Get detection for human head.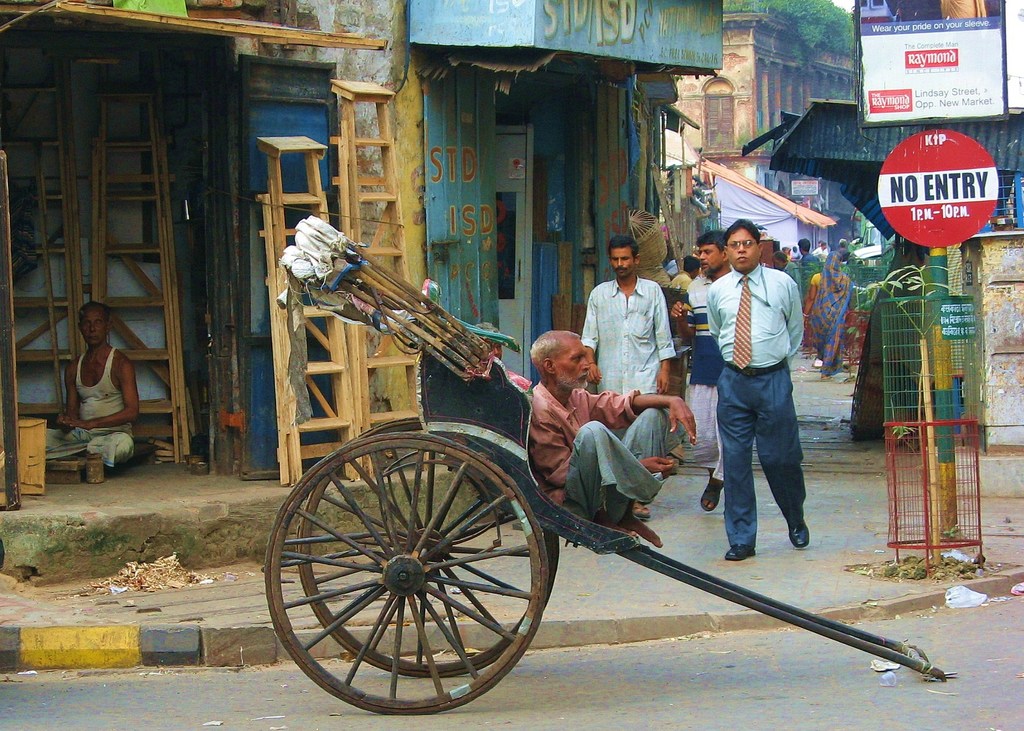
Detection: <box>80,300,109,345</box>.
